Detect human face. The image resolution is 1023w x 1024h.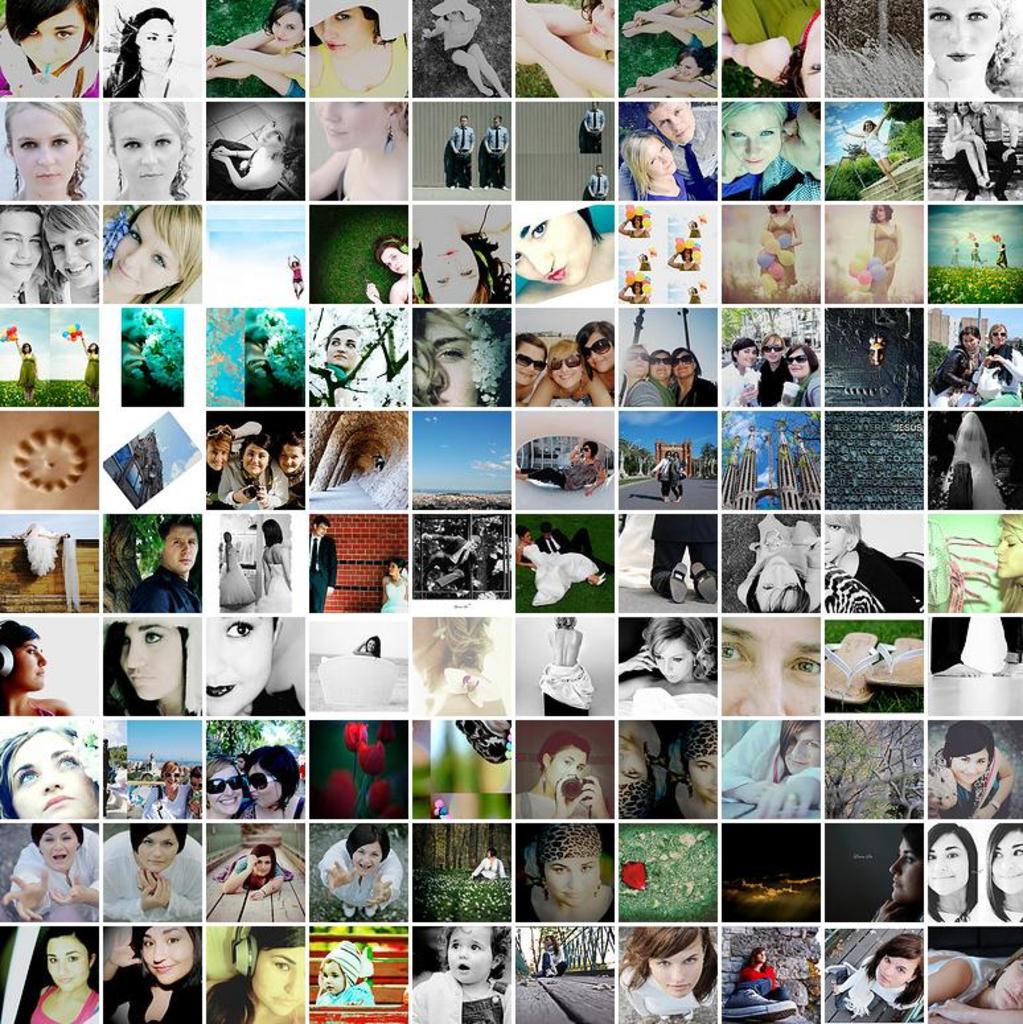
crop(547, 346, 583, 390).
